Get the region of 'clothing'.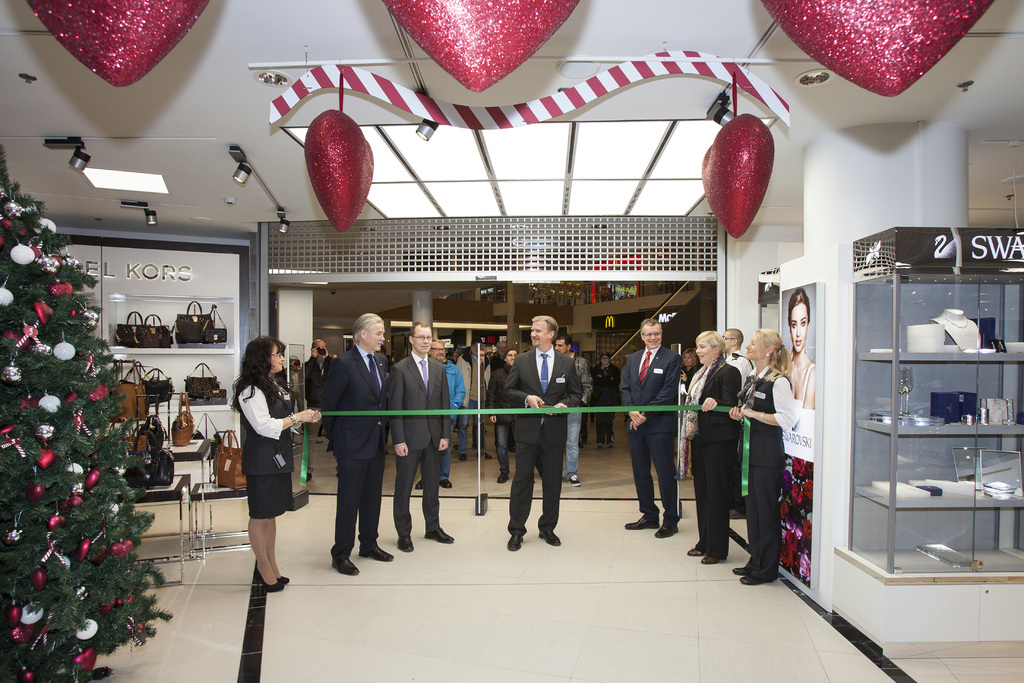
[572,338,598,466].
